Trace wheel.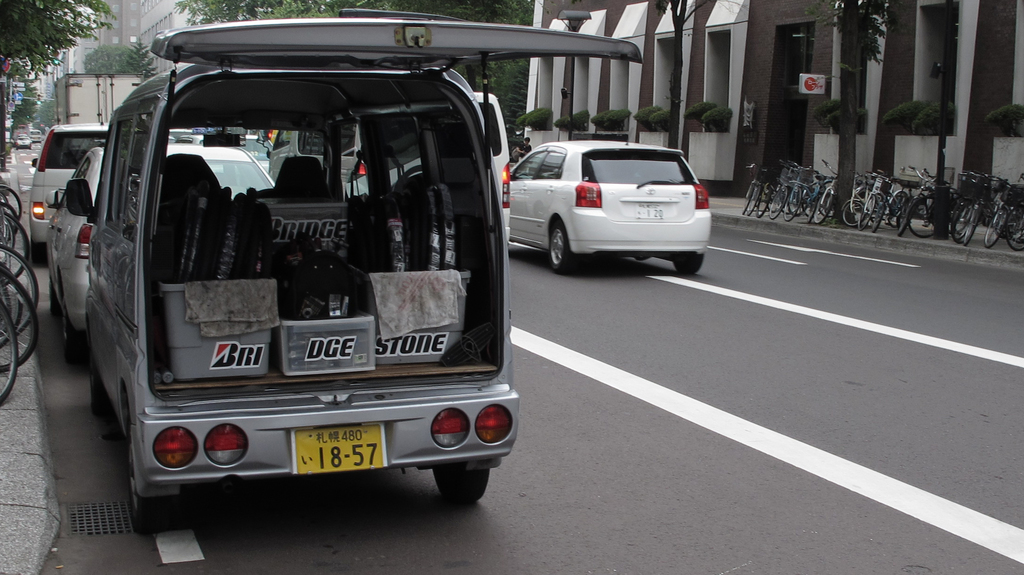
Traced to (x1=431, y1=464, x2=493, y2=509).
